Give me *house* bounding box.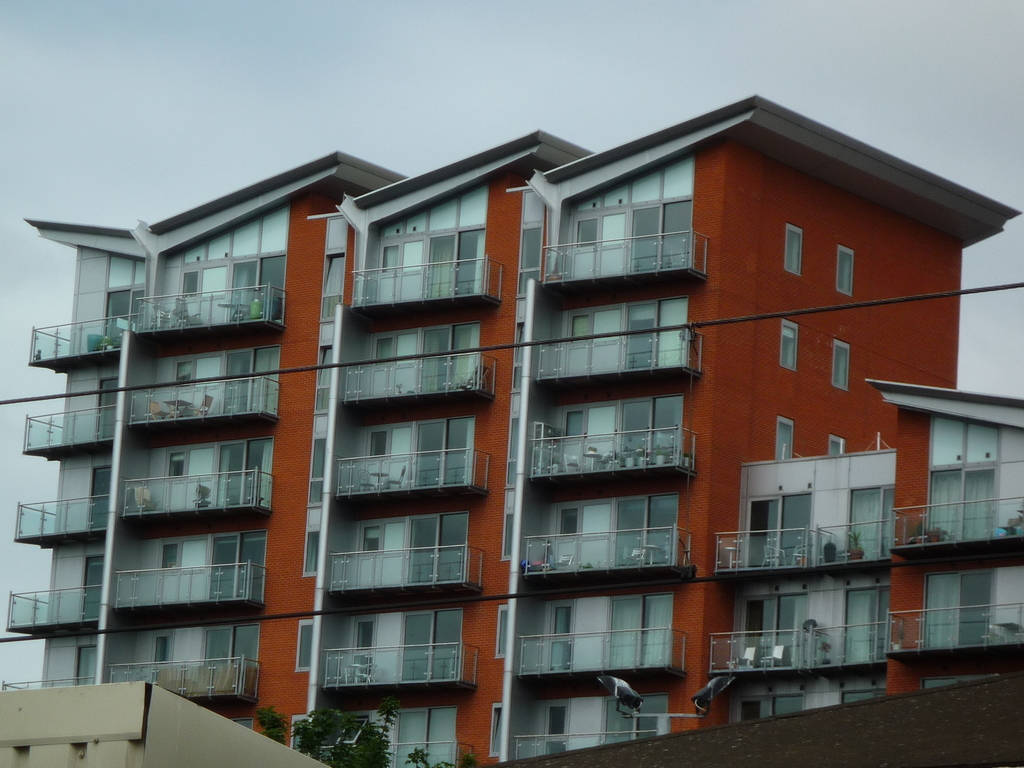
x1=730, y1=454, x2=900, y2=723.
